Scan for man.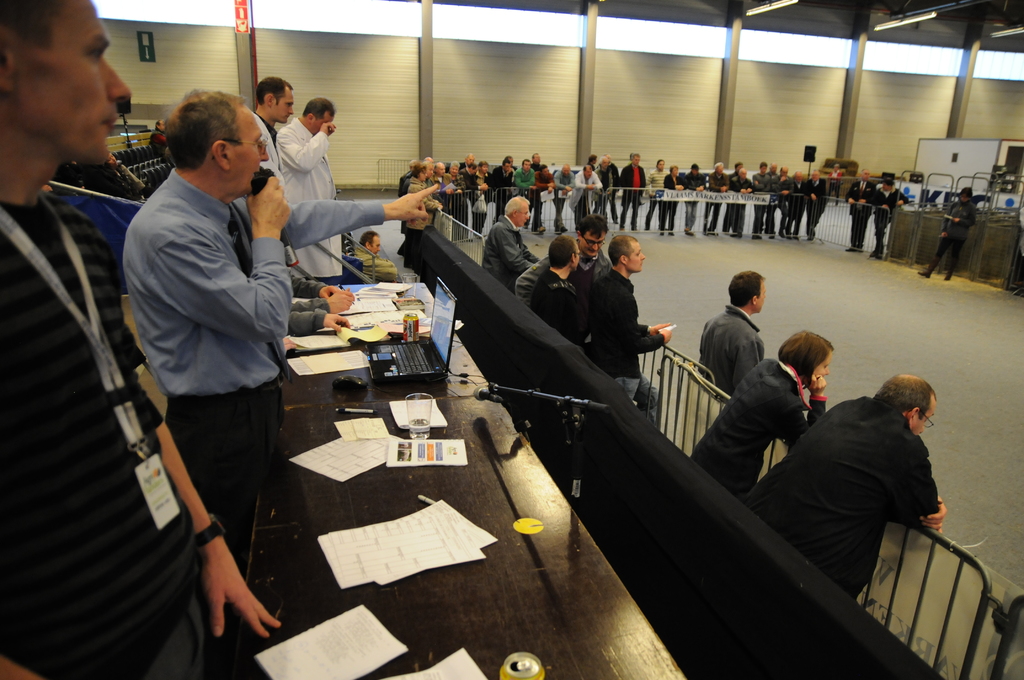
Scan result: bbox=(747, 161, 772, 239).
